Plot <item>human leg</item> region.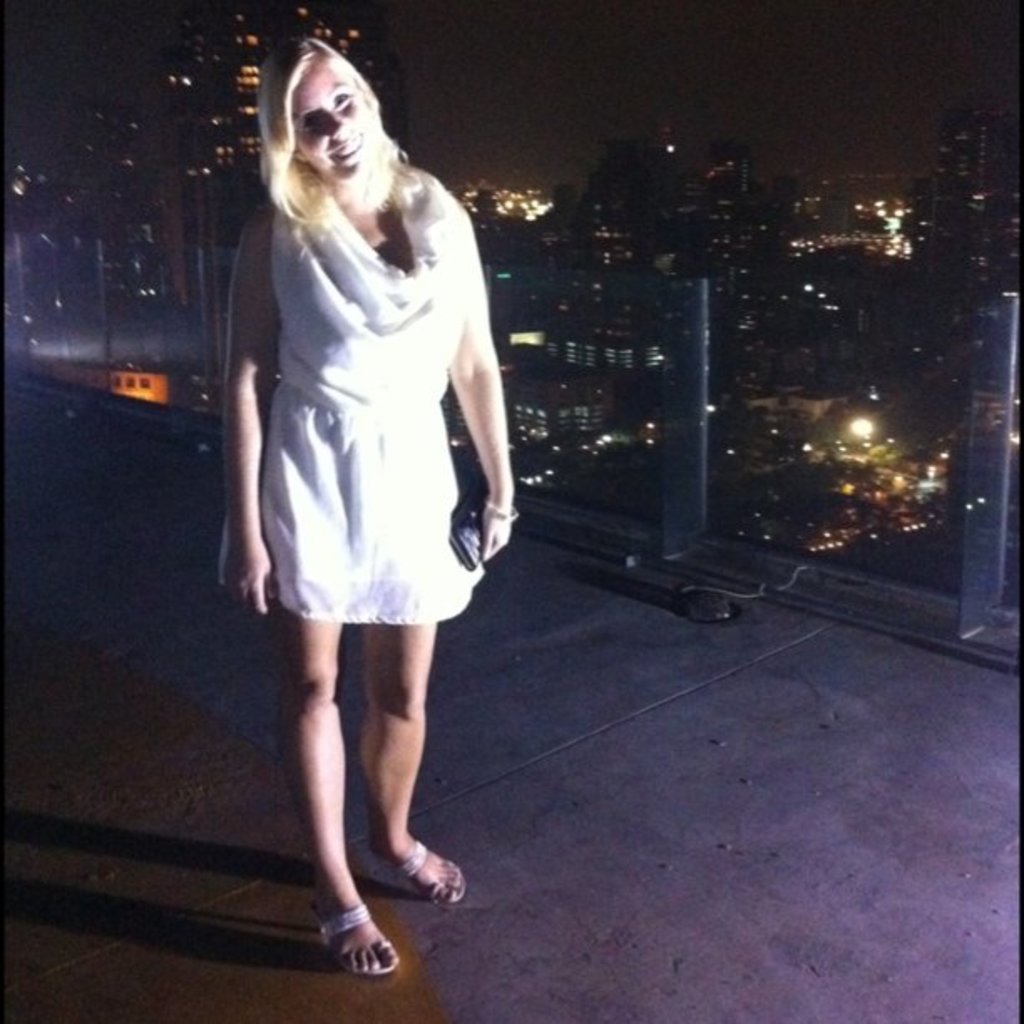
Plotted at pyautogui.locateOnScreen(355, 408, 475, 915).
